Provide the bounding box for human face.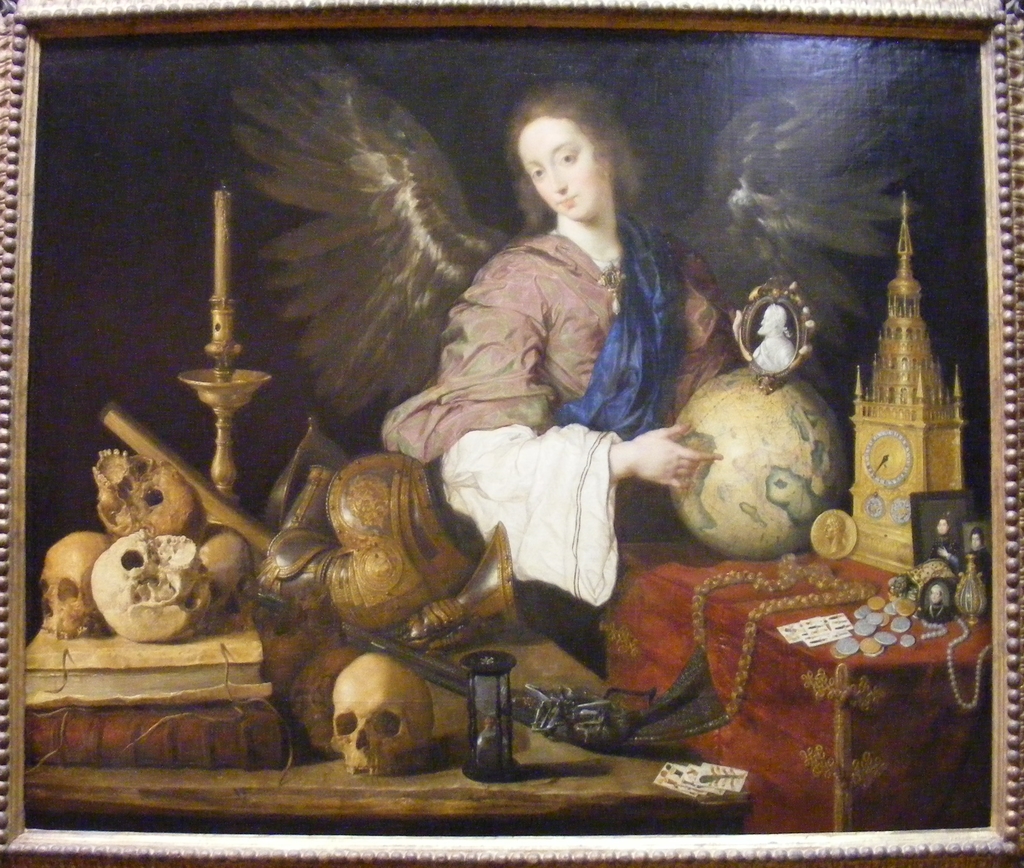
detection(515, 118, 604, 222).
